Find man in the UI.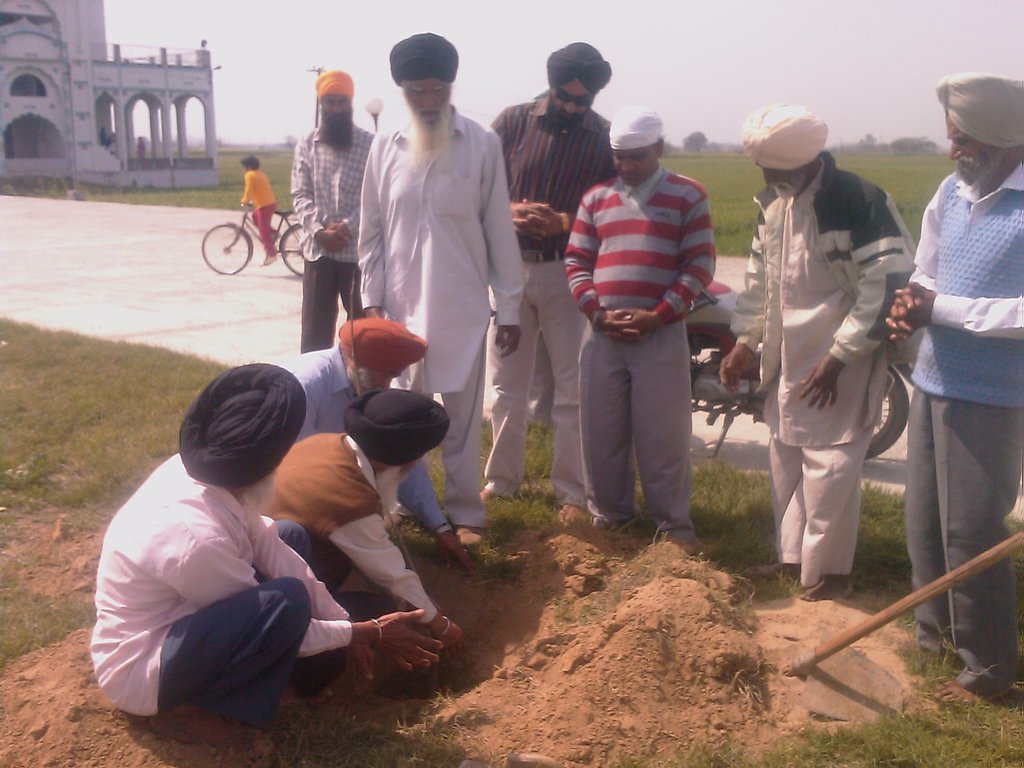
UI element at select_region(339, 41, 531, 533).
